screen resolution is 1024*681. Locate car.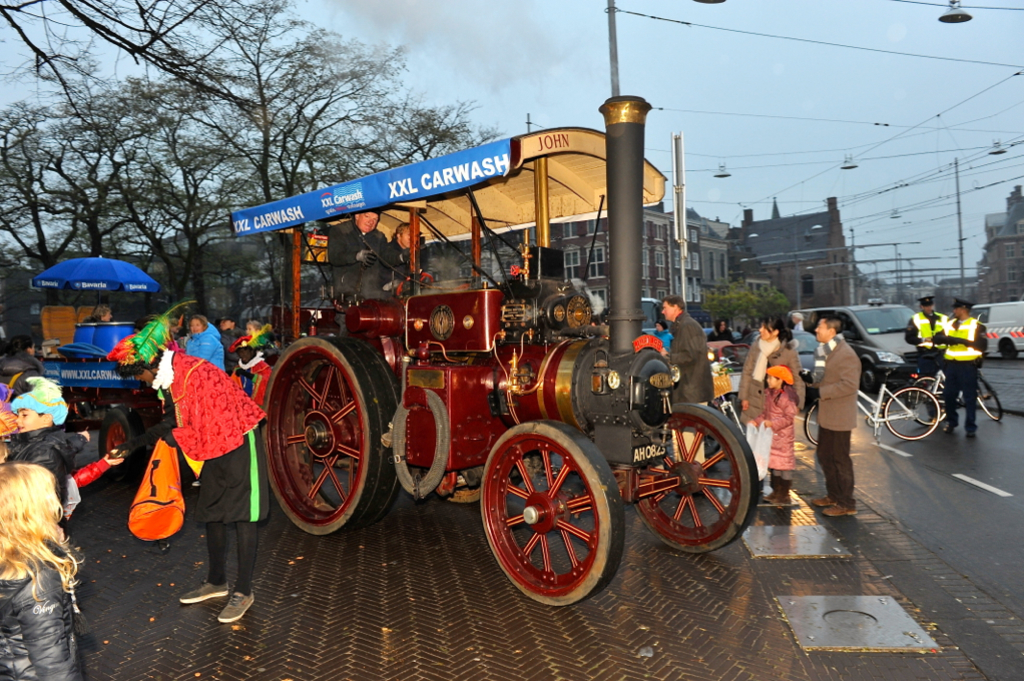
(x1=796, y1=294, x2=923, y2=395).
